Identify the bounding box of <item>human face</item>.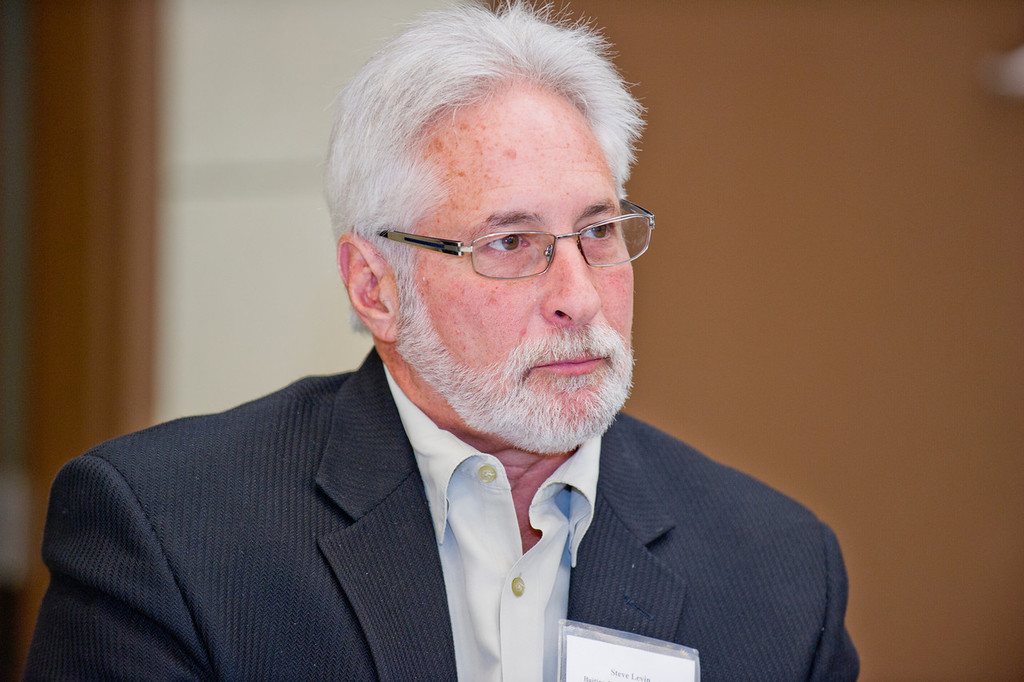
392/110/637/441.
